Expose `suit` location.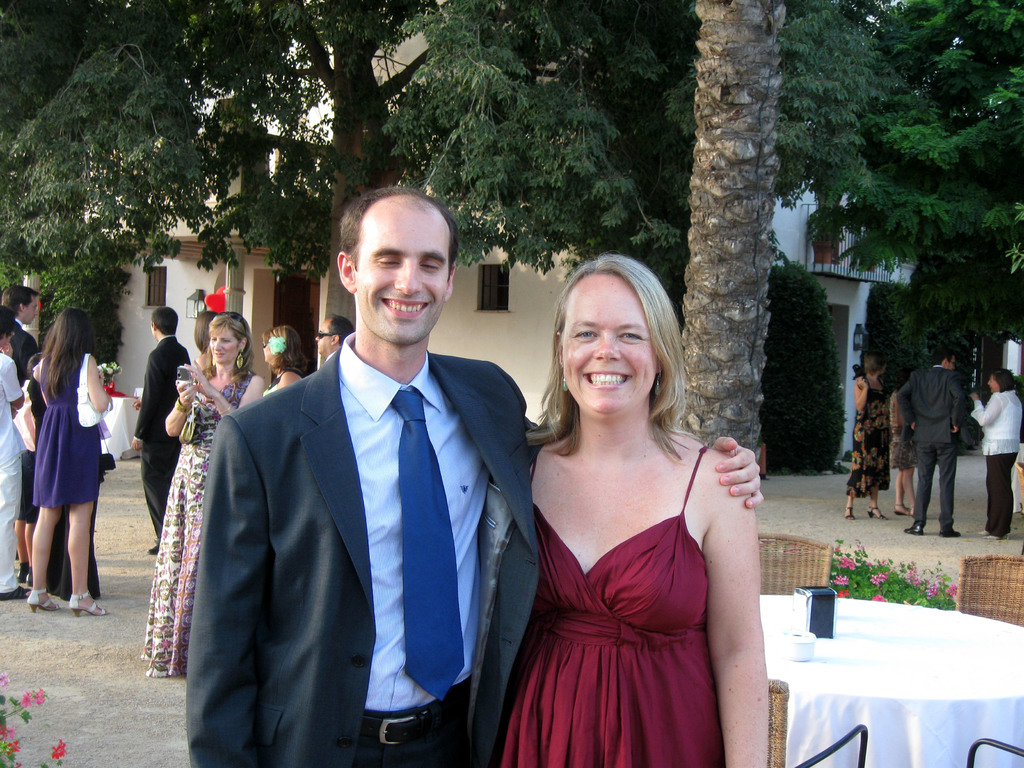
Exposed at [895, 364, 967, 531].
